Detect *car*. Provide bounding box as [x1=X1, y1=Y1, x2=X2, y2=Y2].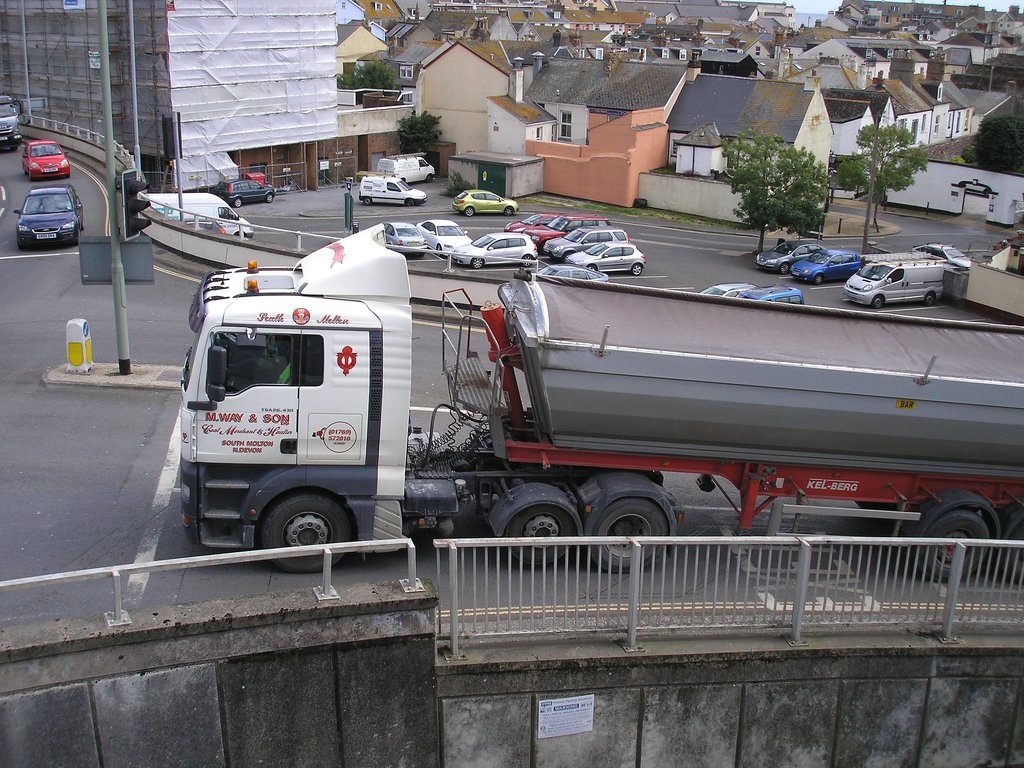
[x1=458, y1=189, x2=513, y2=216].
